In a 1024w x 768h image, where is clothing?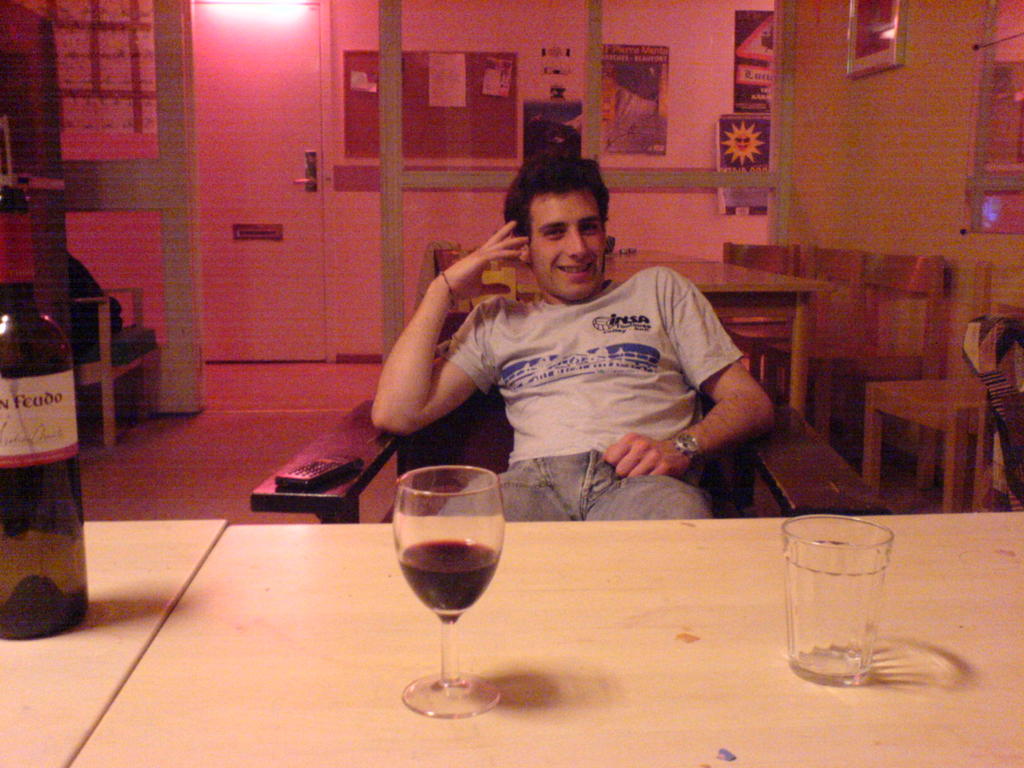
select_region(380, 212, 789, 538).
